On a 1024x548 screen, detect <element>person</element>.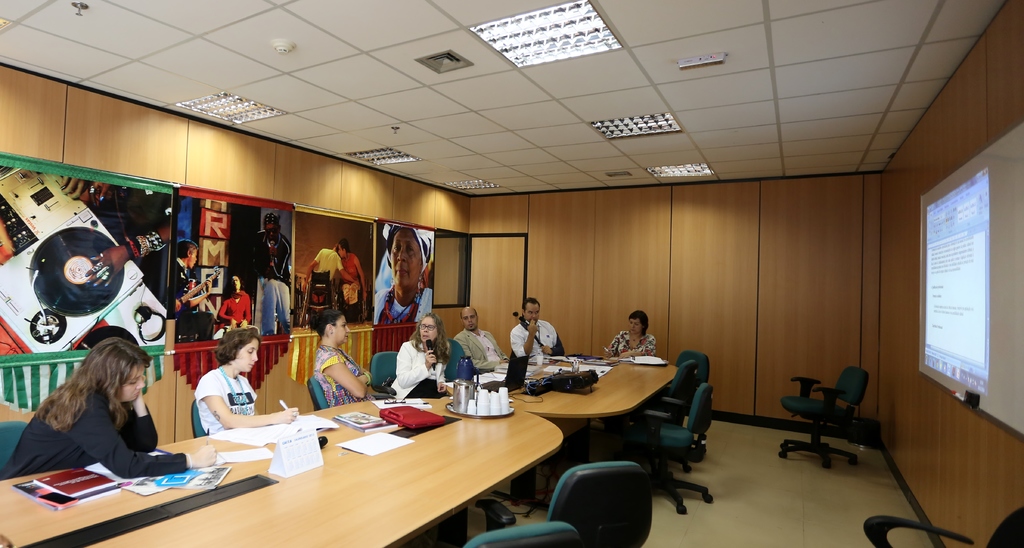
select_region(58, 187, 173, 292).
